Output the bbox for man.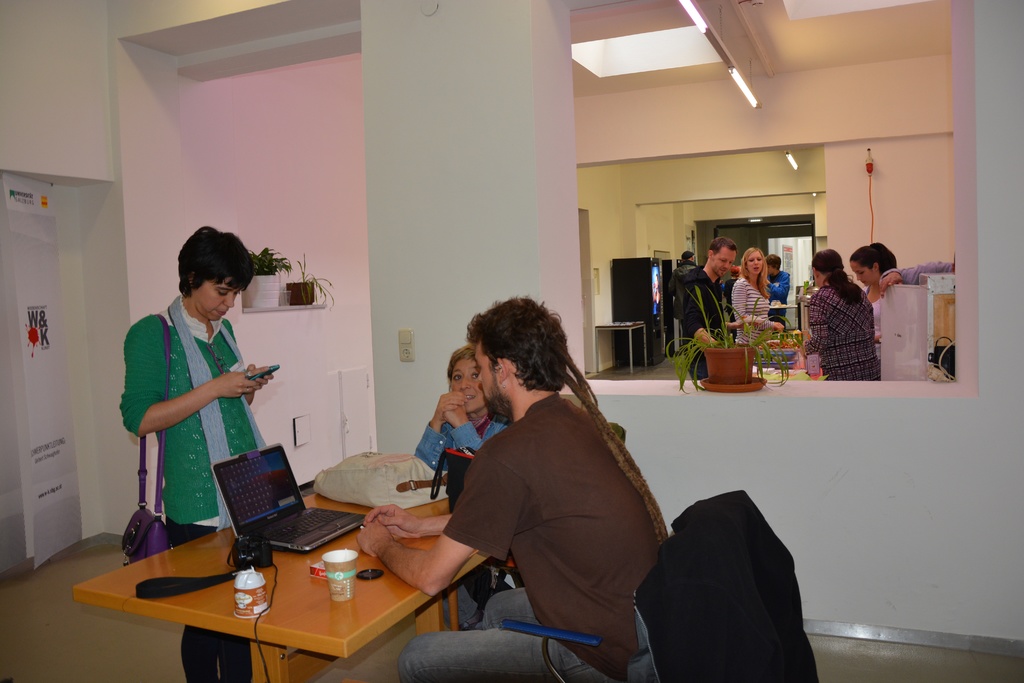
(357,295,660,682).
